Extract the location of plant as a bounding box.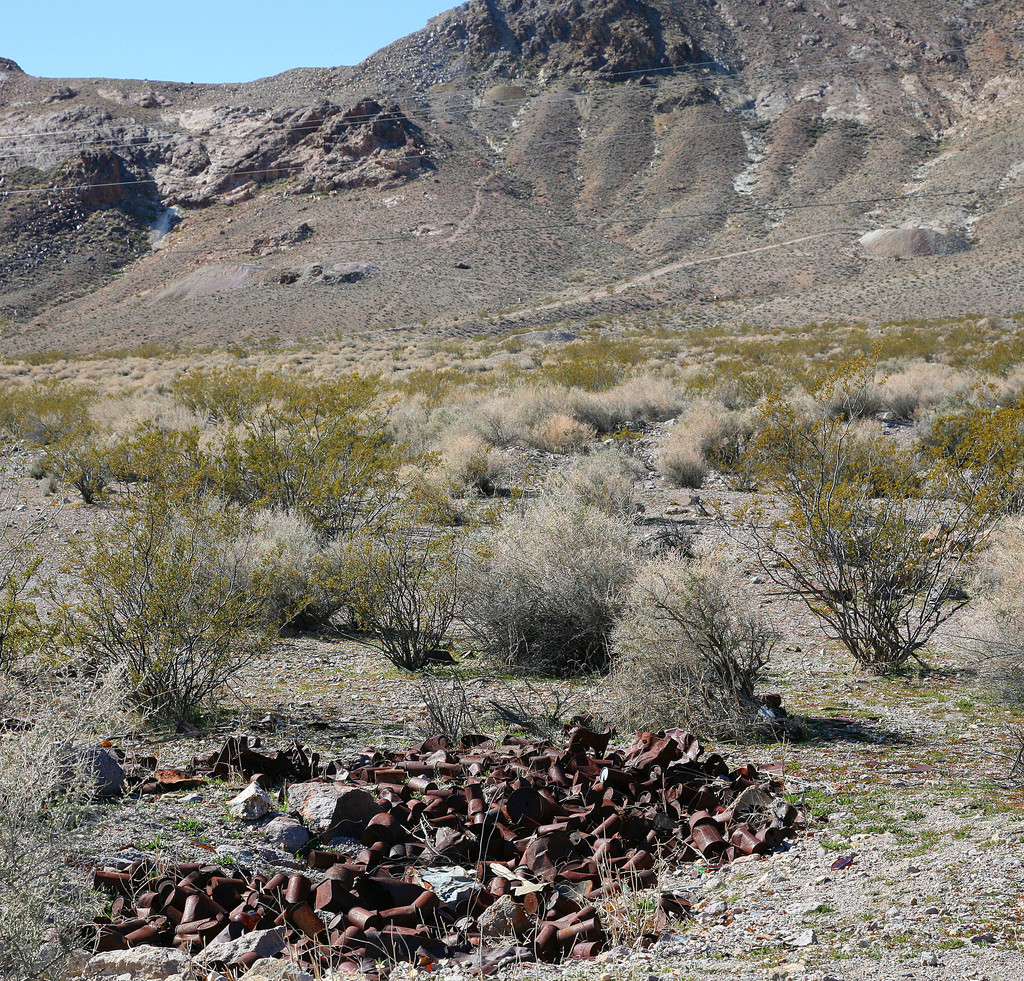
(0, 701, 226, 977).
